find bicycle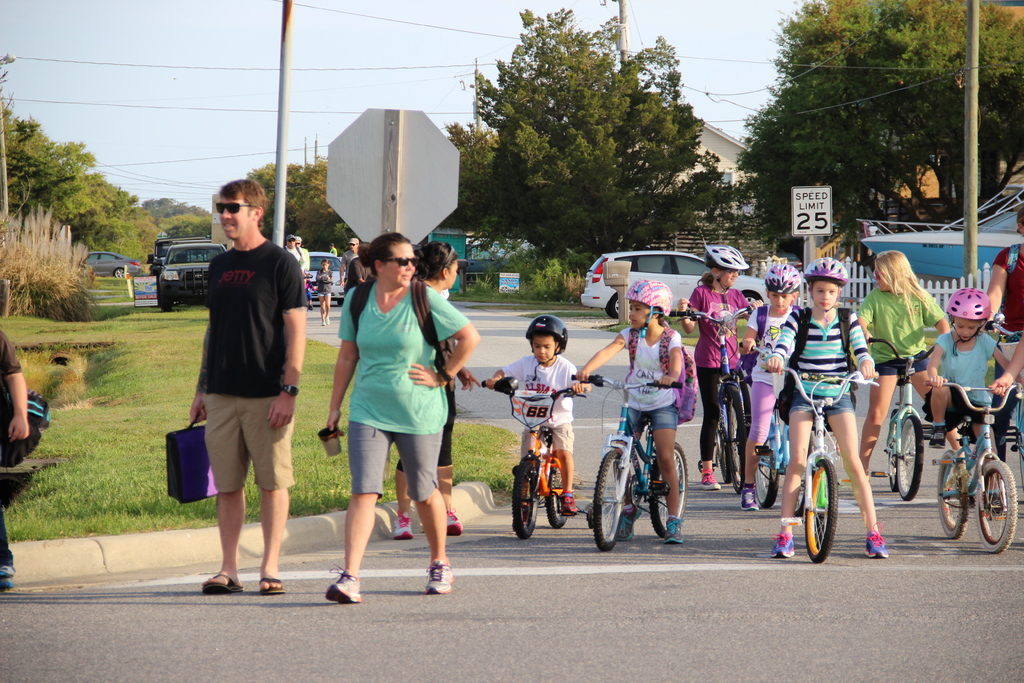
left=866, top=332, right=938, bottom=501
